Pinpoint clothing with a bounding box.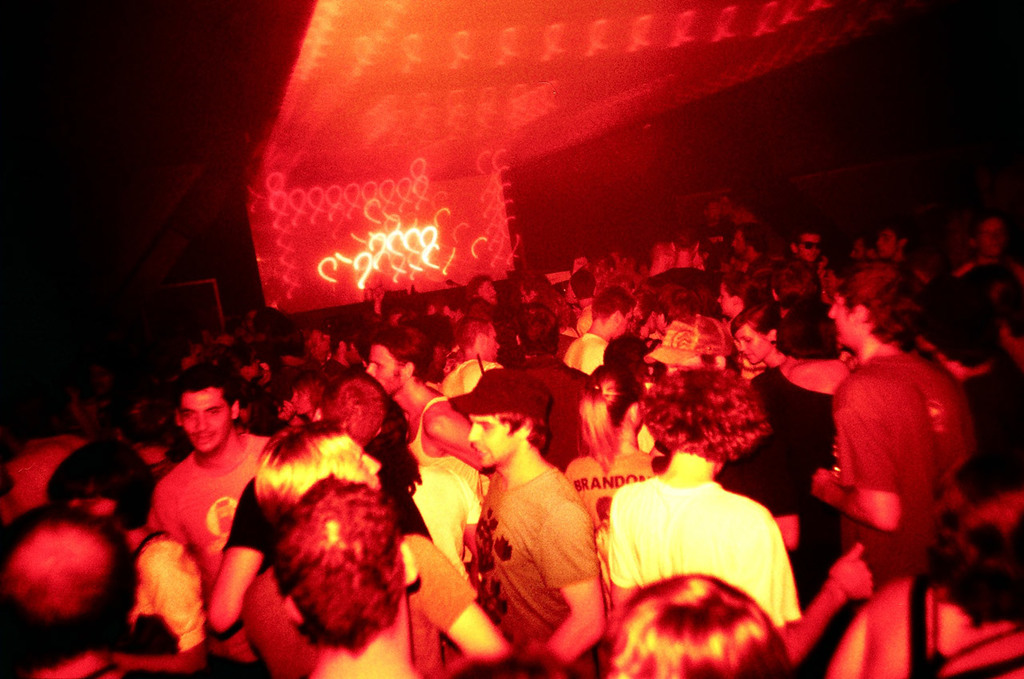
[x1=154, y1=436, x2=283, y2=671].
